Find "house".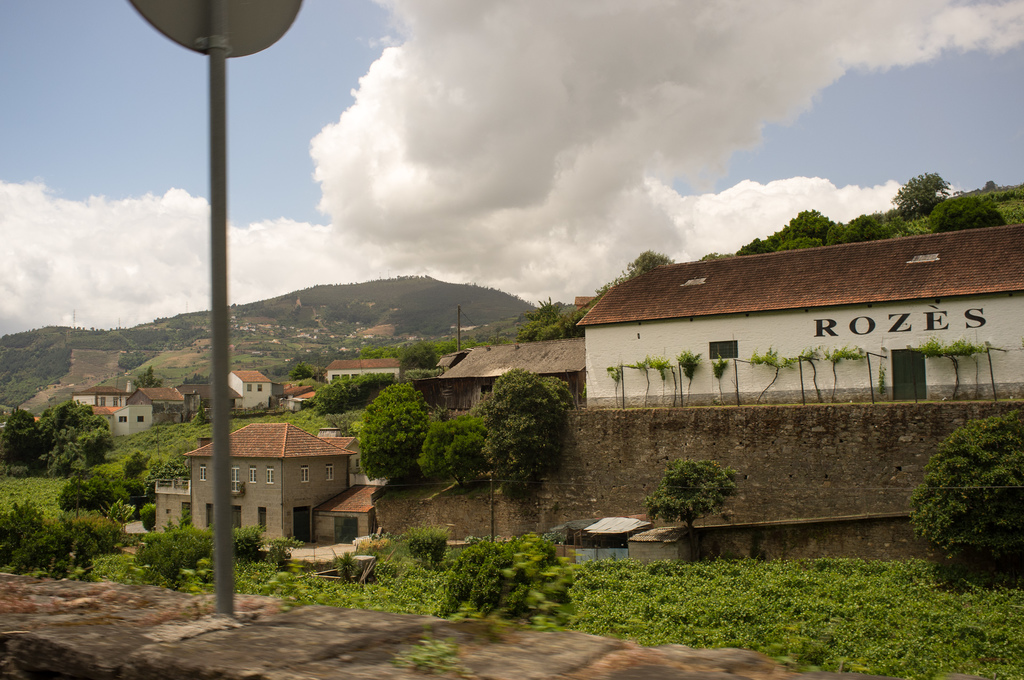
440 344 602 416.
